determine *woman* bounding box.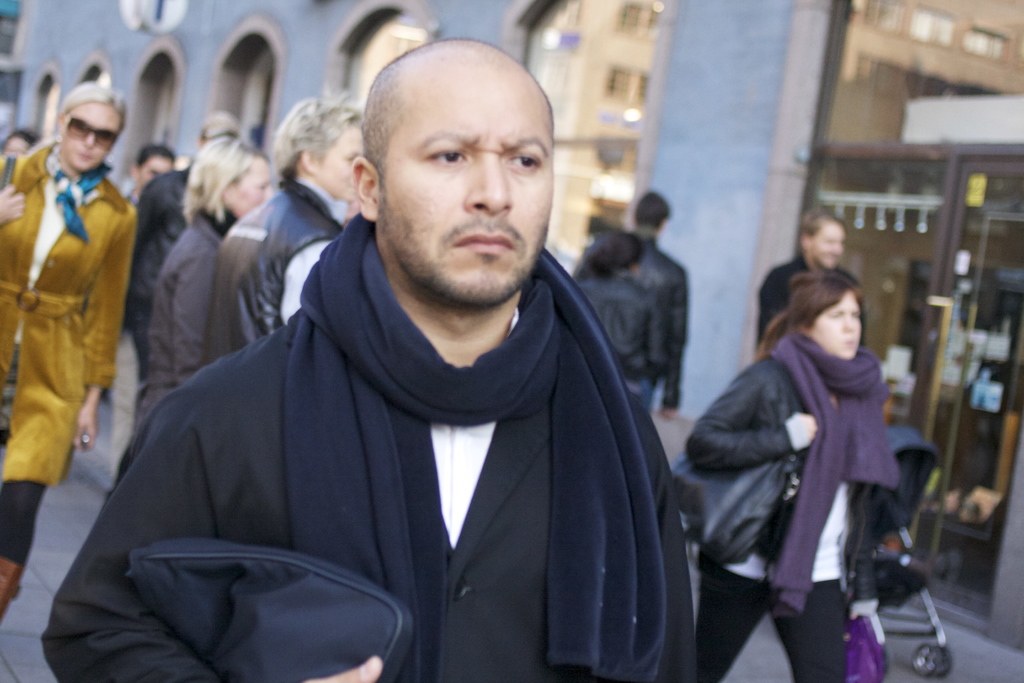
Determined: BBox(682, 272, 902, 682).
